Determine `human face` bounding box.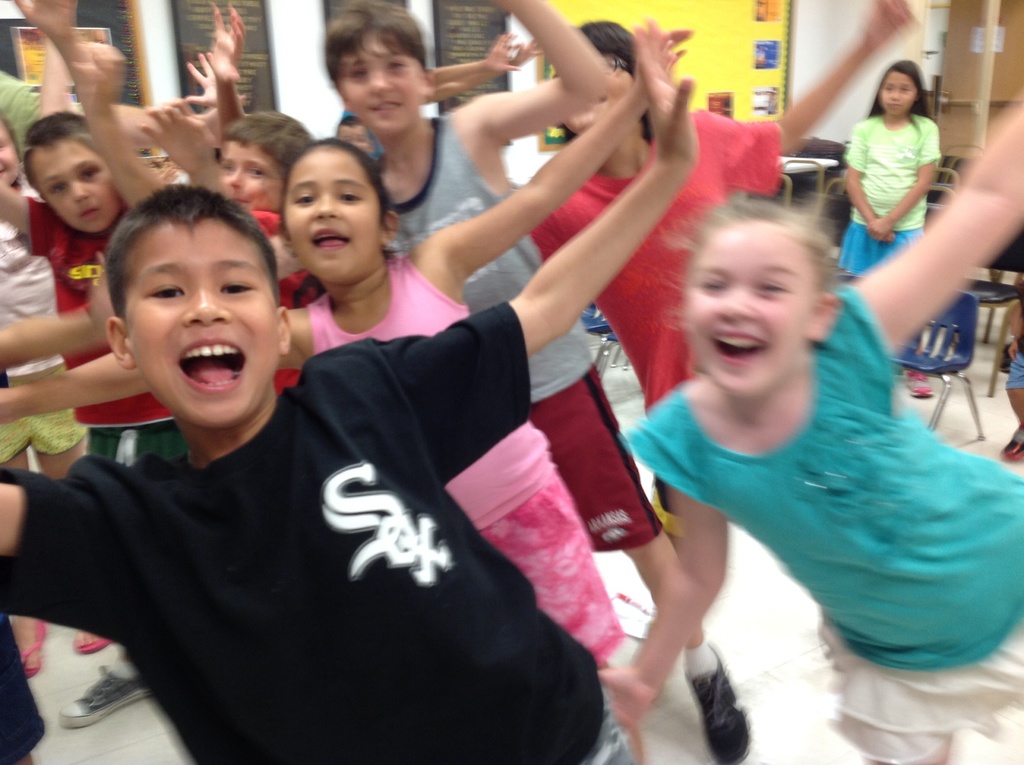
Determined: Rect(285, 148, 379, 278).
